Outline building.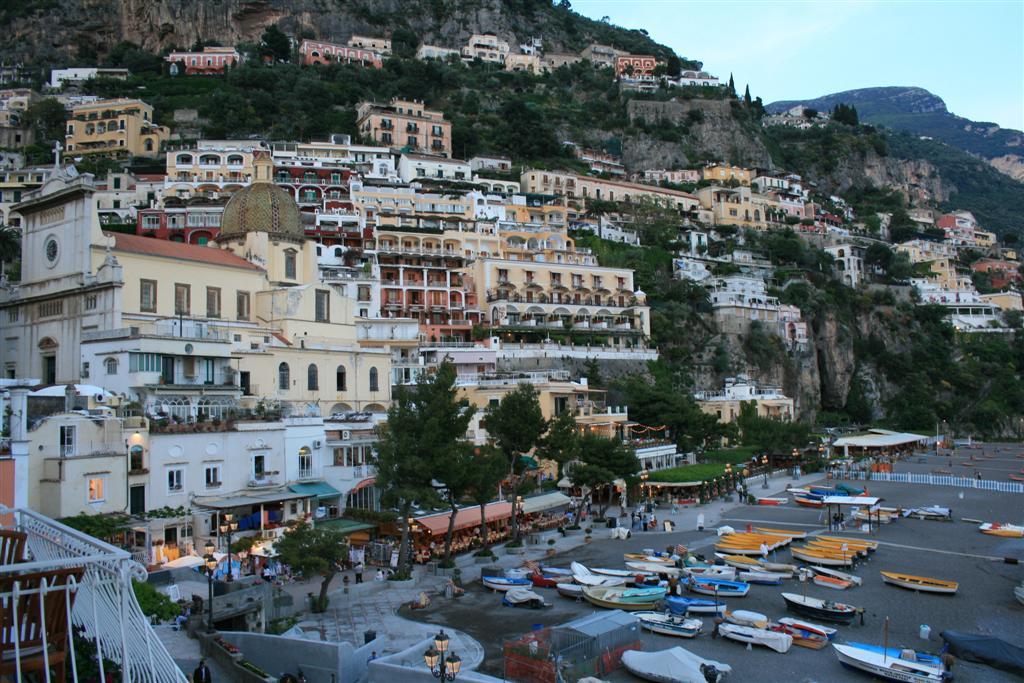
Outline: 0,183,276,383.
